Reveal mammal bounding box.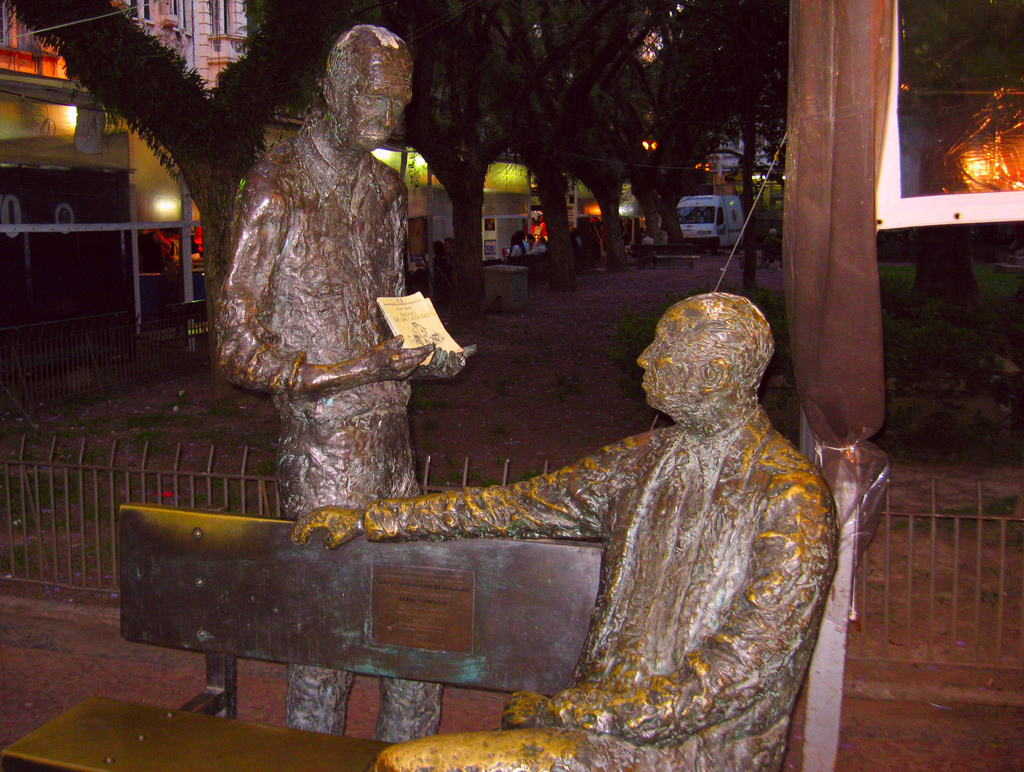
Revealed: detection(317, 307, 858, 704).
